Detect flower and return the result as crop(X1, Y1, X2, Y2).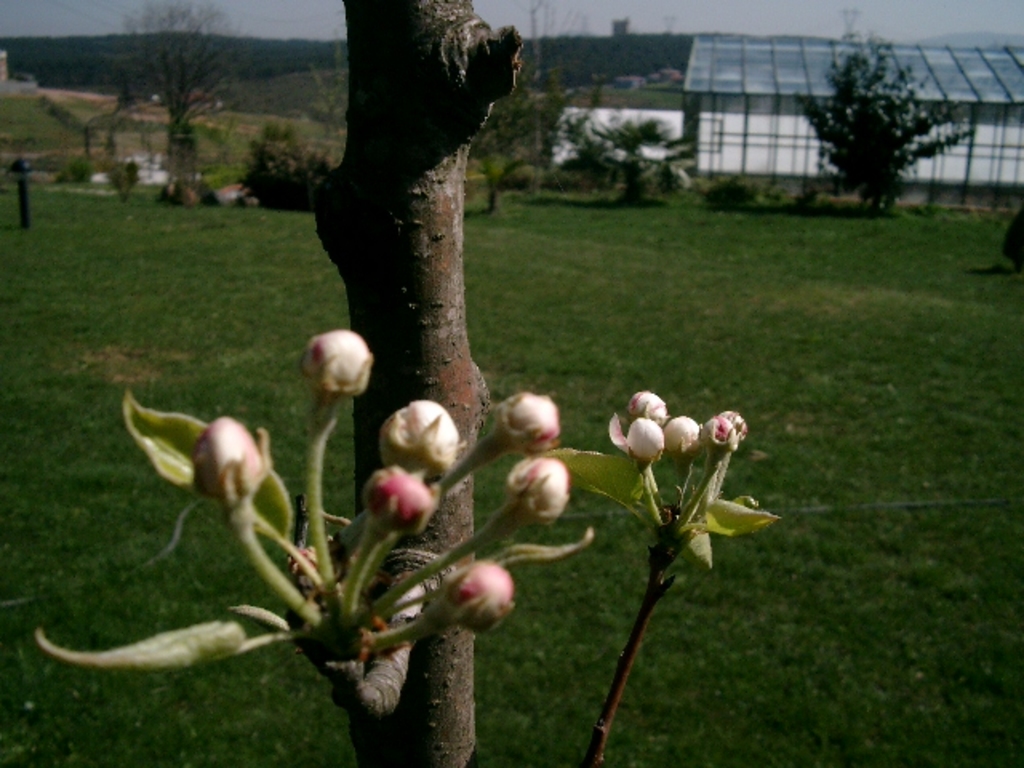
crop(506, 445, 578, 531).
